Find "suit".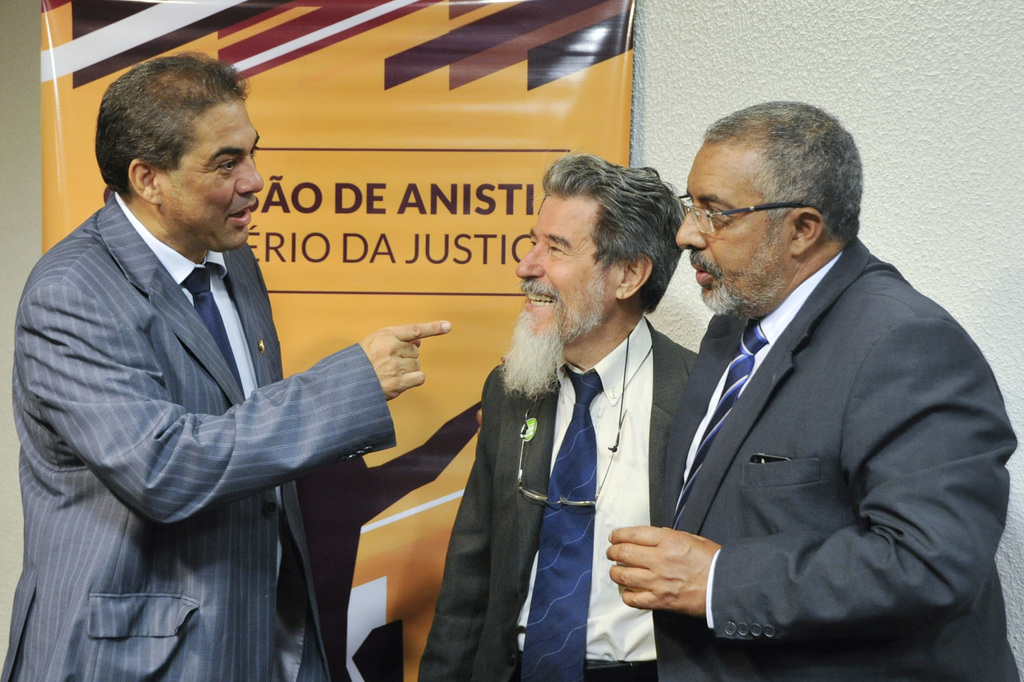
l=640, t=131, r=1001, b=677.
